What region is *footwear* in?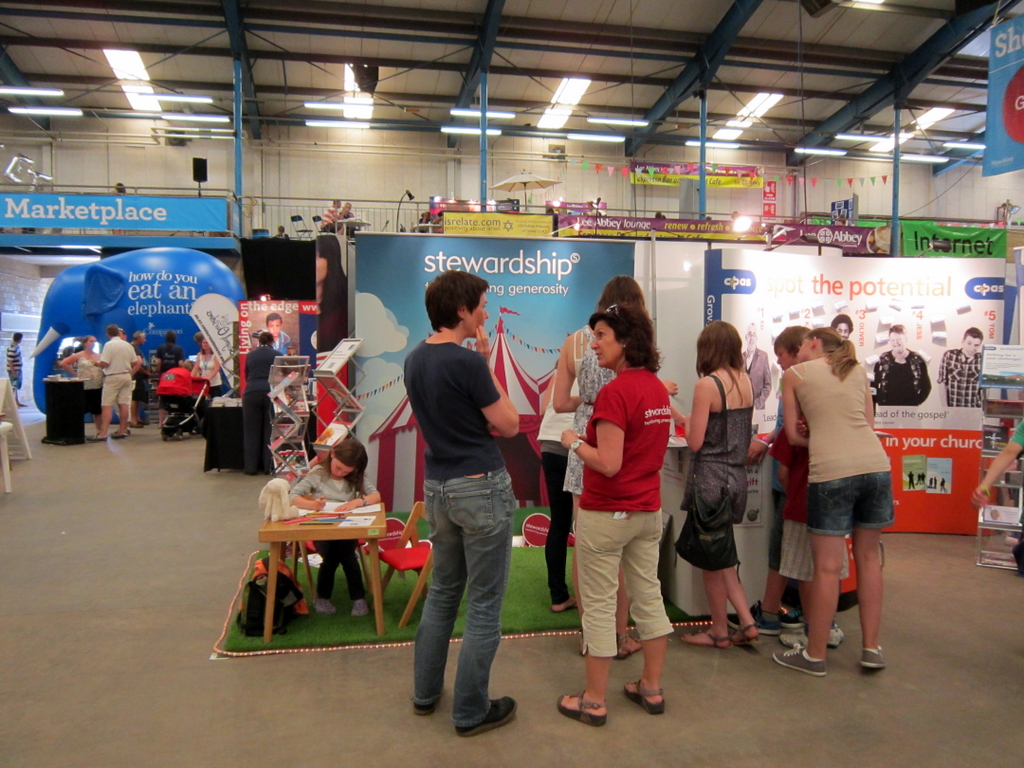
[615, 631, 642, 655].
